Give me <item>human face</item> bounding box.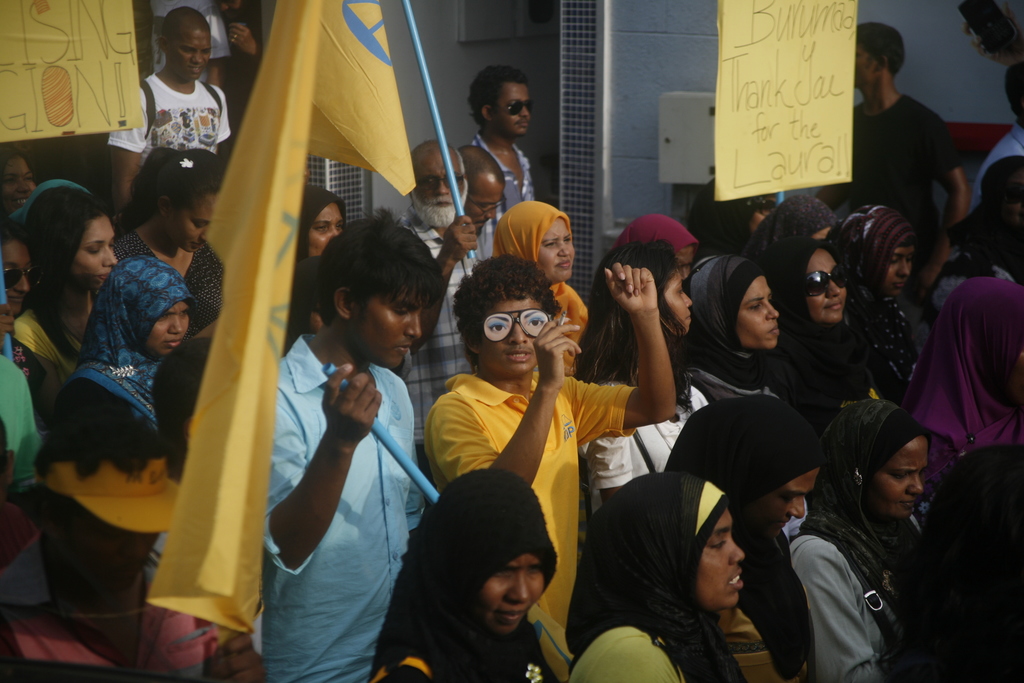
box(1000, 173, 1023, 229).
